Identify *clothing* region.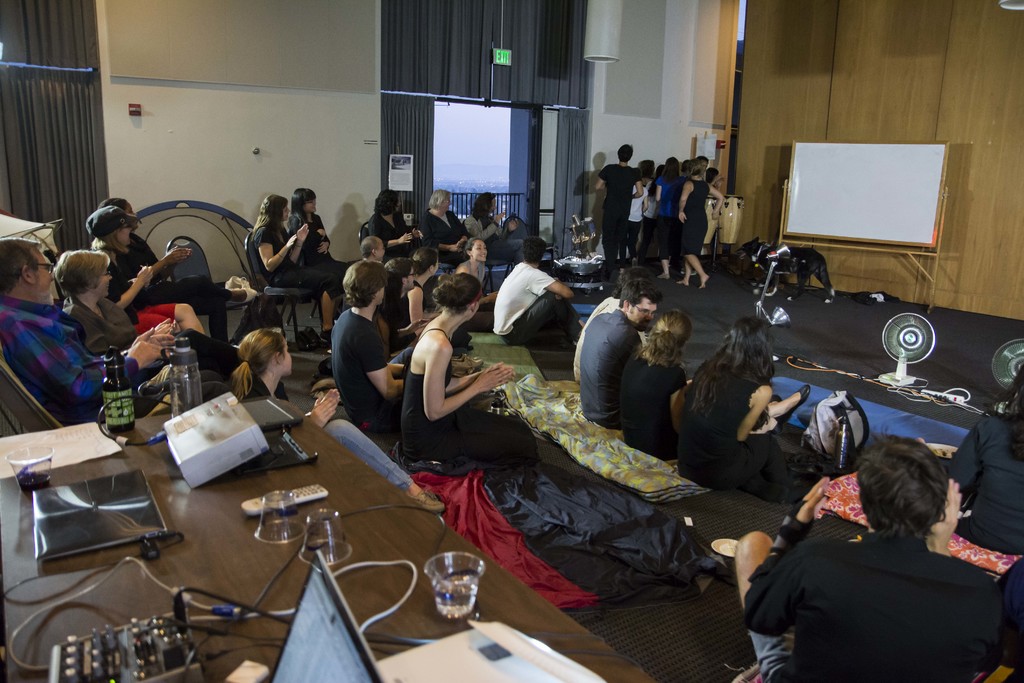
Region: [356, 211, 423, 255].
